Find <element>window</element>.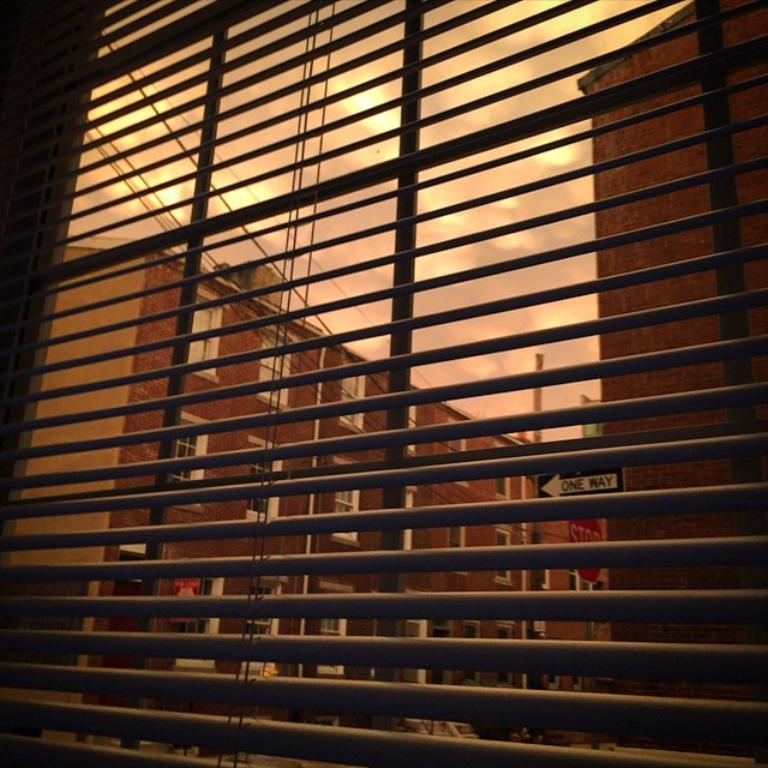
x1=582, y1=577, x2=595, y2=590.
